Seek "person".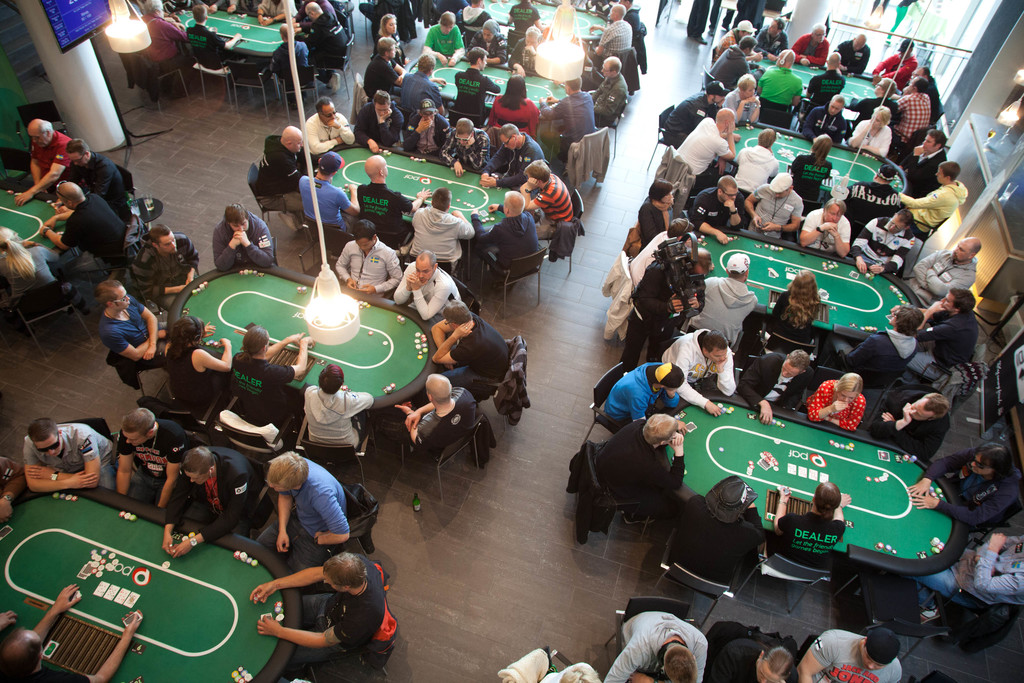
locate(307, 147, 356, 219).
